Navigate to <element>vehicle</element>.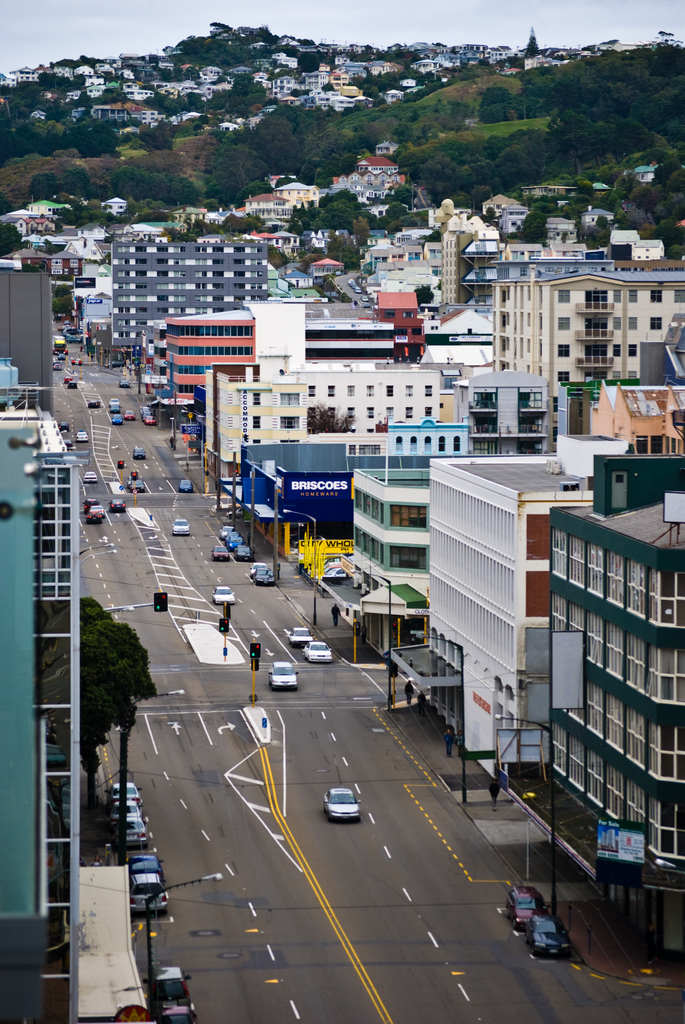
Navigation target: rect(81, 469, 98, 488).
